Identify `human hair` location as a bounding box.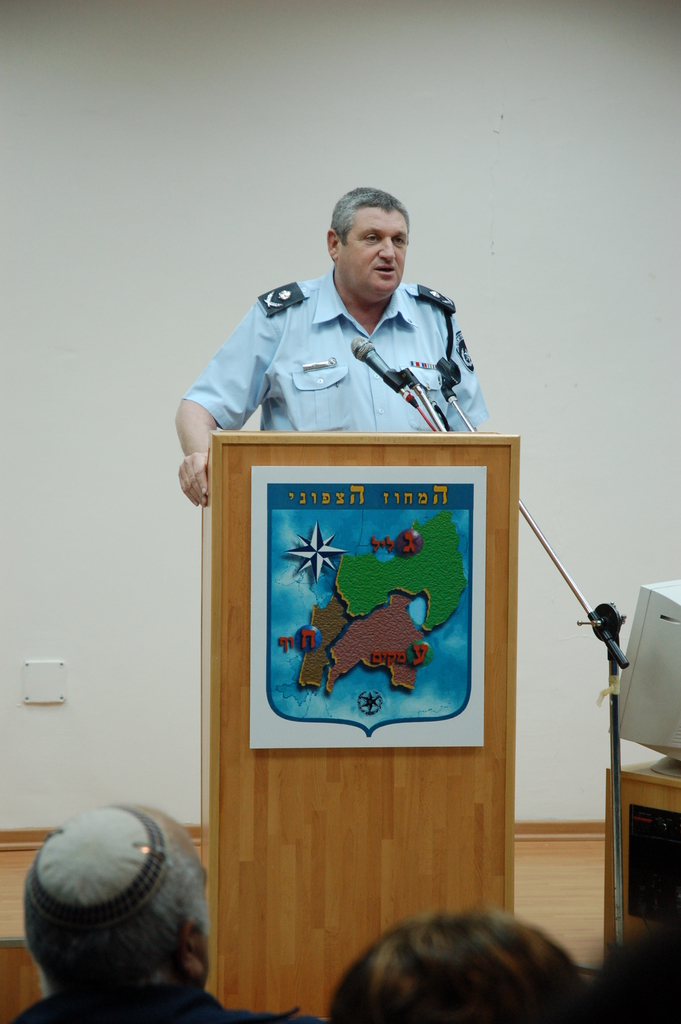
<bbox>26, 846, 220, 1005</bbox>.
